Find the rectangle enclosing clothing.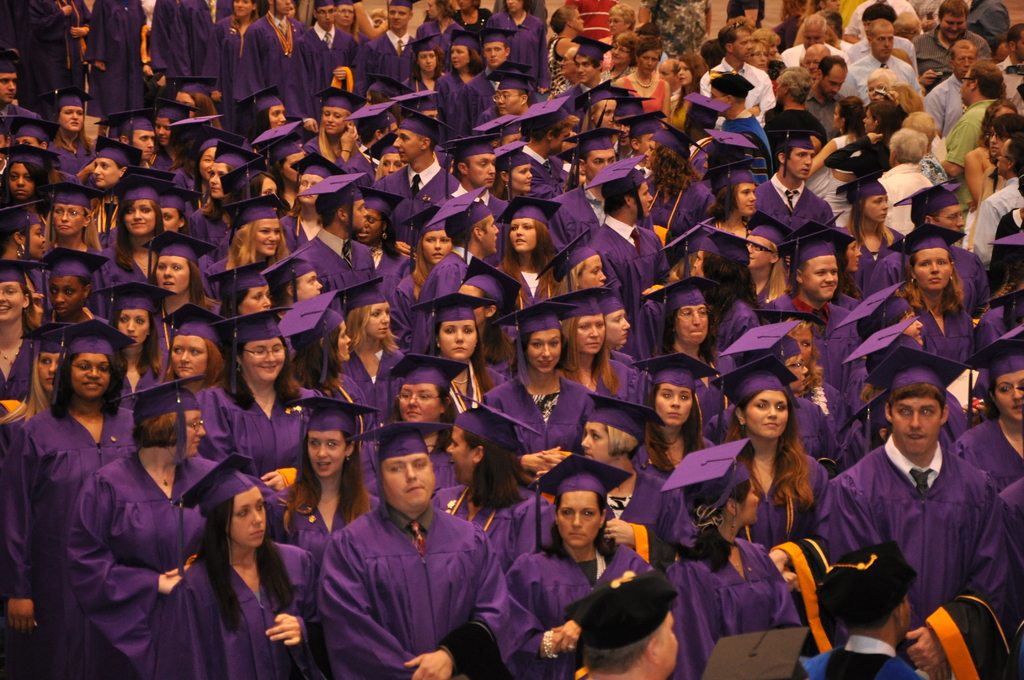
852:225:912:271.
